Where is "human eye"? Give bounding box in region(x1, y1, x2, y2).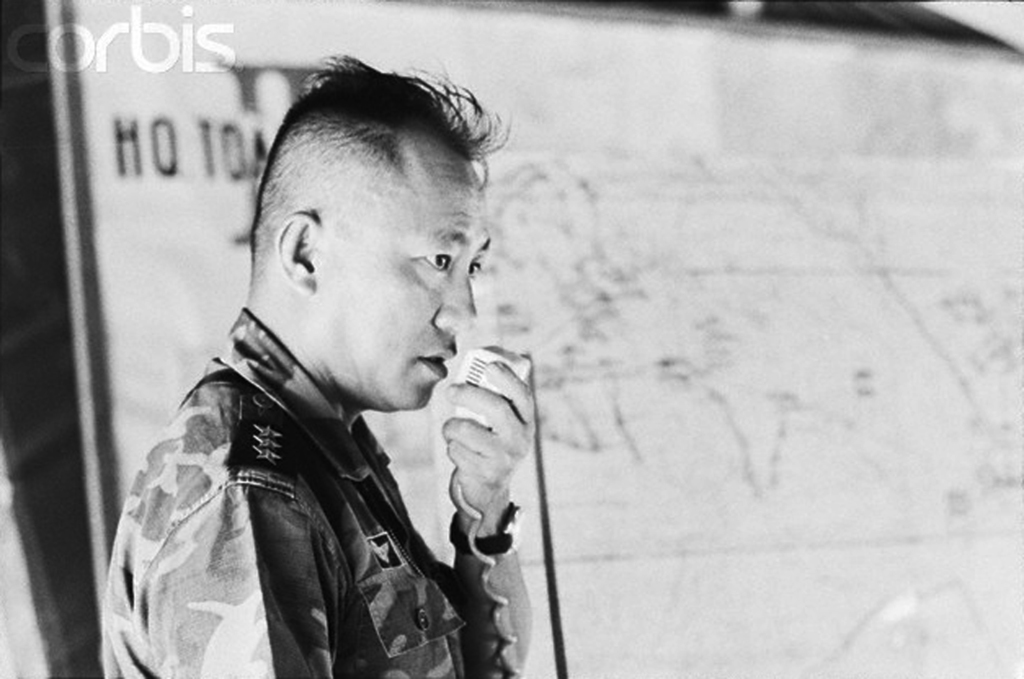
region(409, 246, 456, 274).
